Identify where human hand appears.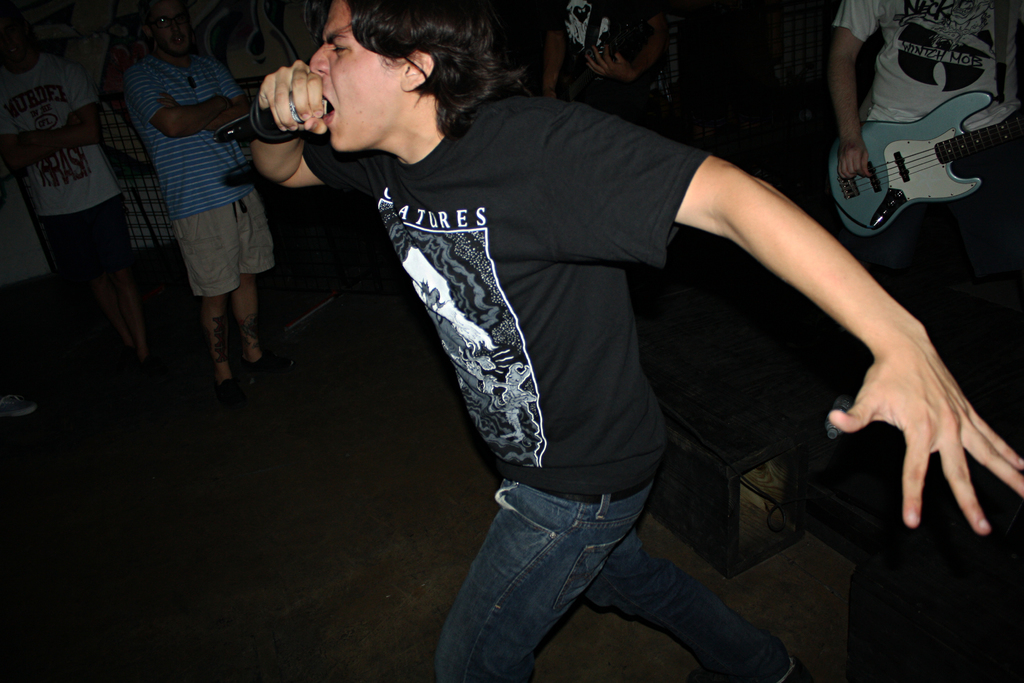
Appears at box=[836, 138, 875, 185].
